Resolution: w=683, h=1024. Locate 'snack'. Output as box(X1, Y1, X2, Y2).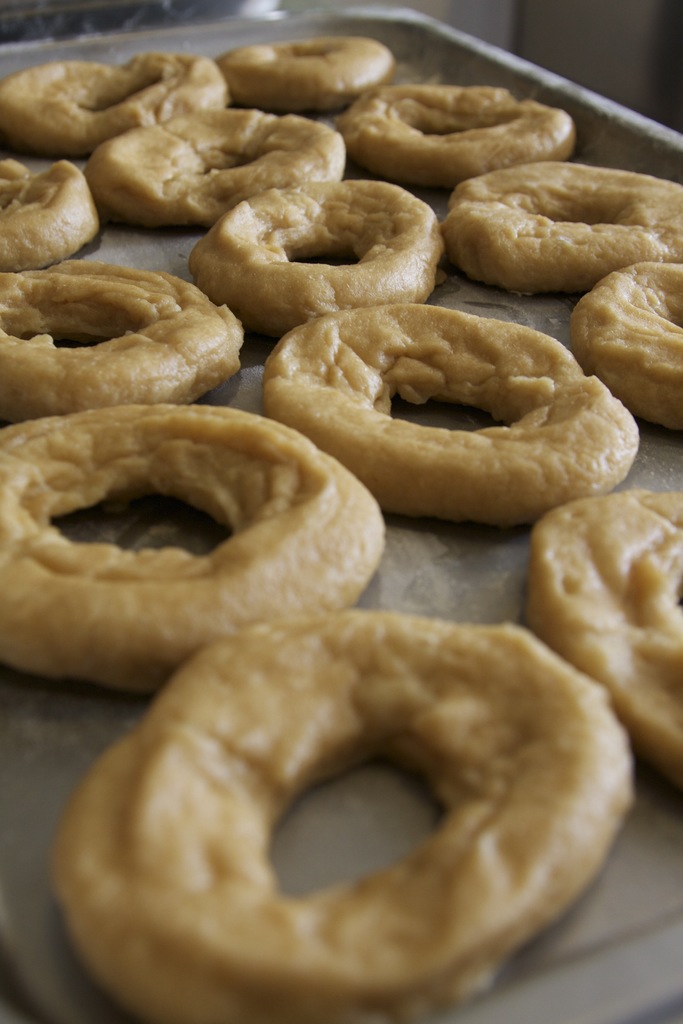
box(256, 282, 632, 531).
